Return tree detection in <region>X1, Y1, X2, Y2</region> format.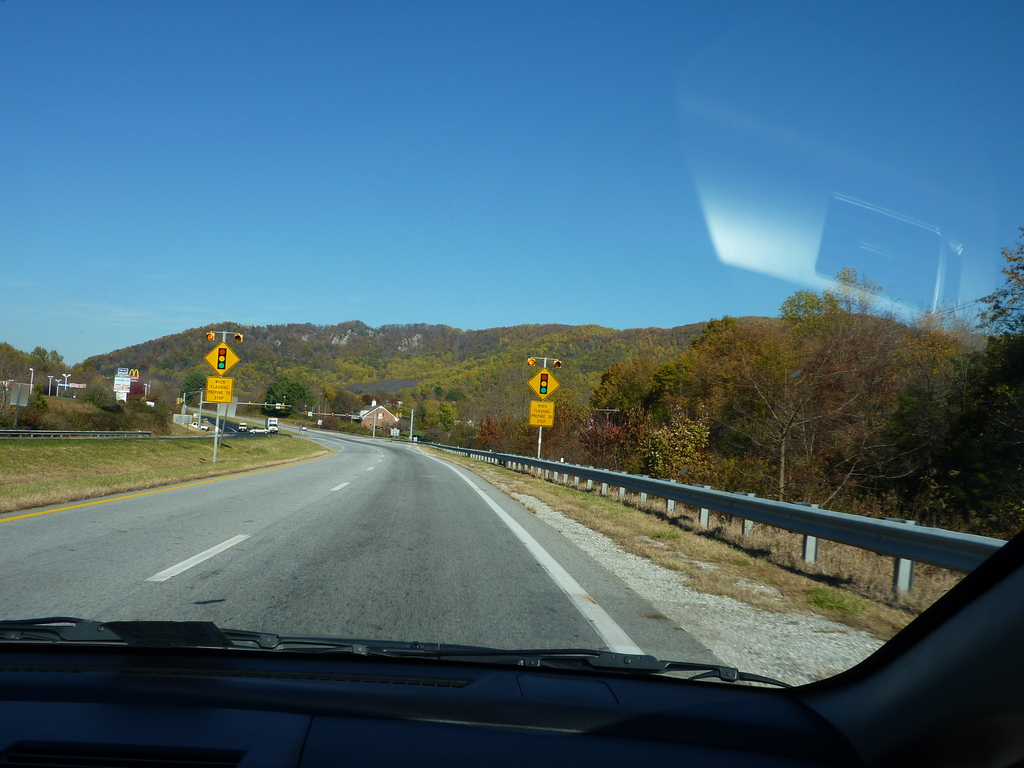
<region>863, 307, 1018, 517</region>.
